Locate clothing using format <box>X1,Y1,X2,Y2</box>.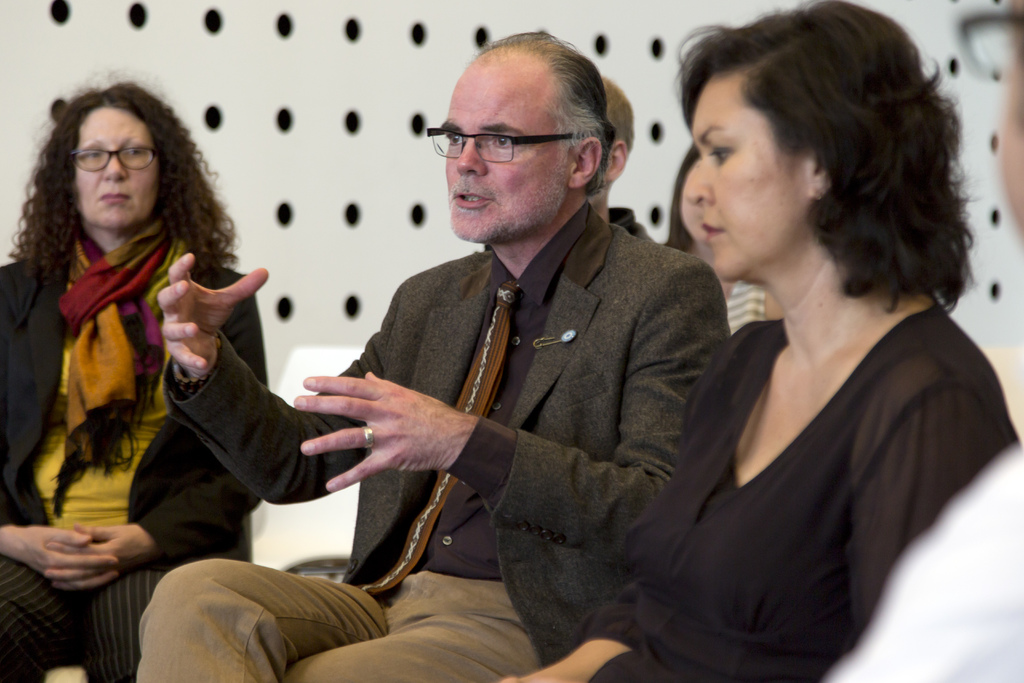
<box>0,209,260,682</box>.
